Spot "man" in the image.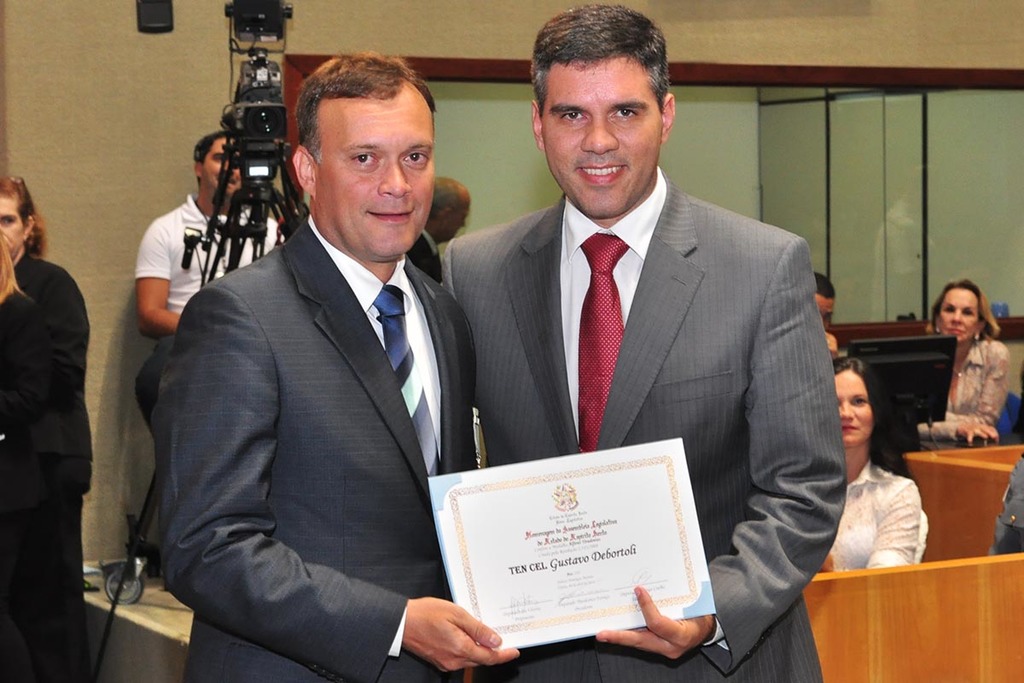
"man" found at Rect(162, 50, 524, 682).
